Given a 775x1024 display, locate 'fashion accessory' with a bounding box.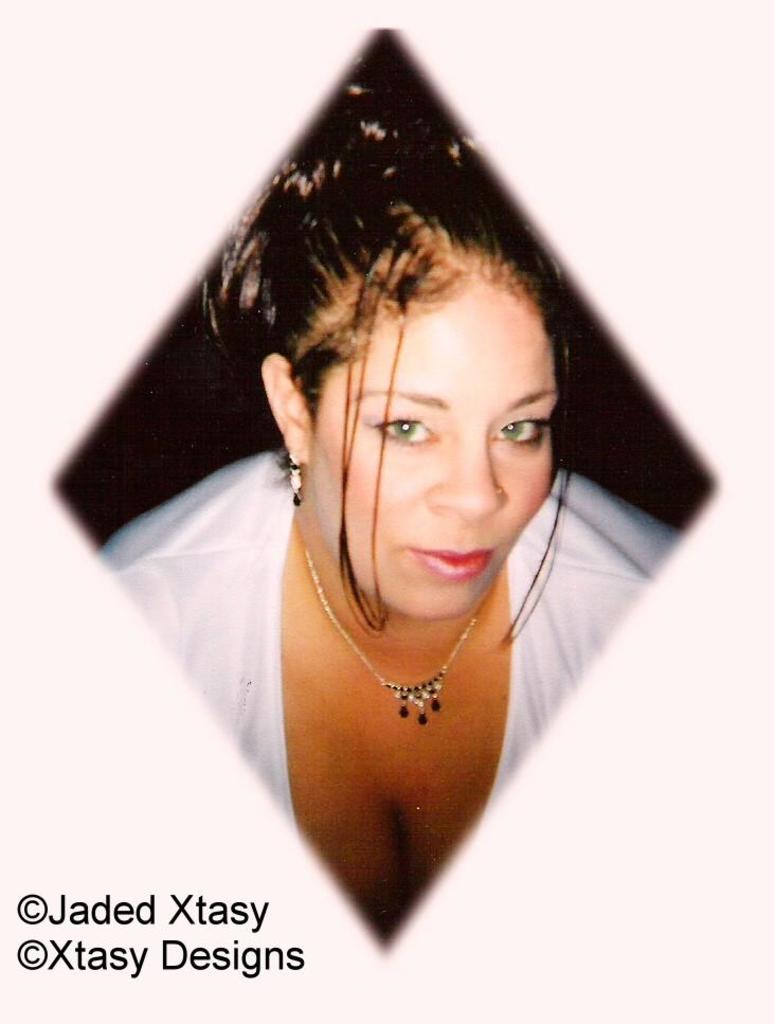
Located: region(283, 450, 307, 503).
